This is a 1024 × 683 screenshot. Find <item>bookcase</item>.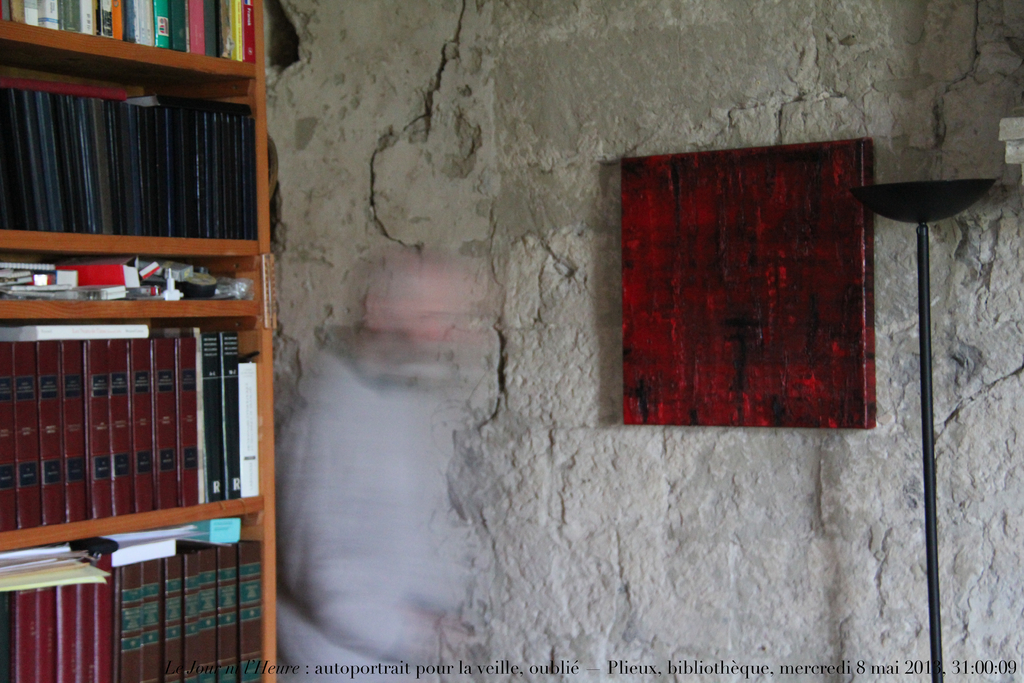
Bounding box: 8,44,268,656.
